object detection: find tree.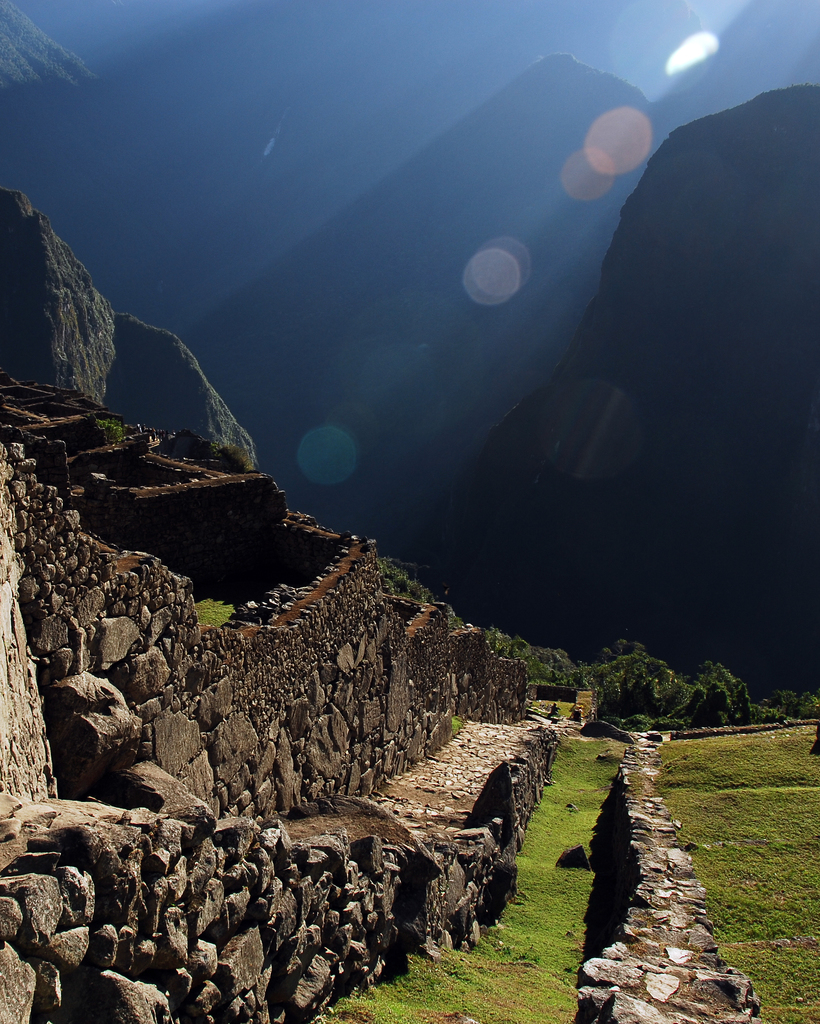
(730, 680, 755, 726).
